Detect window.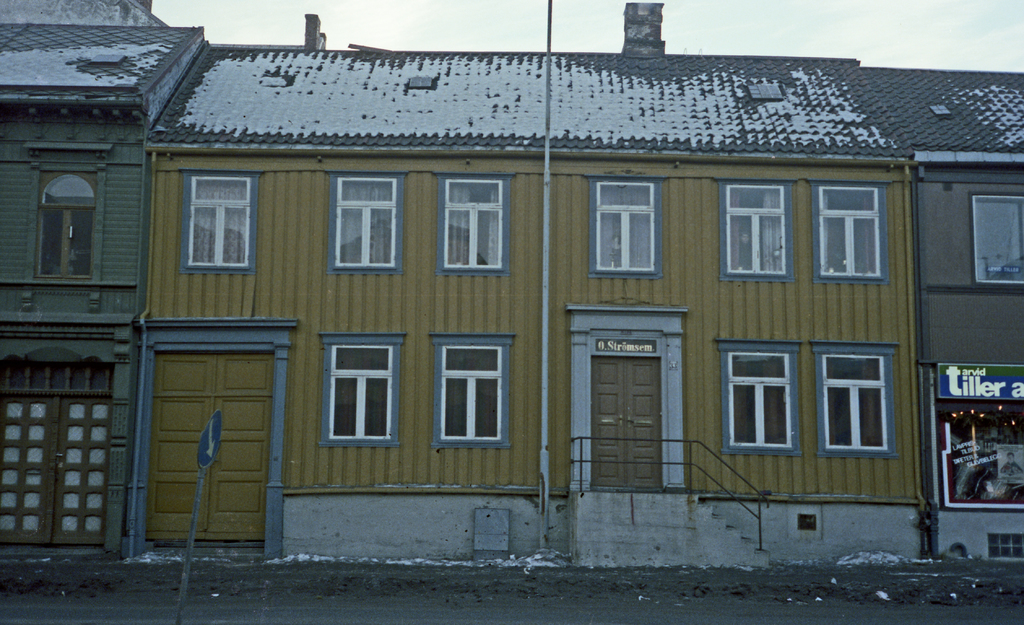
Detected at (left=179, top=170, right=266, bottom=273).
